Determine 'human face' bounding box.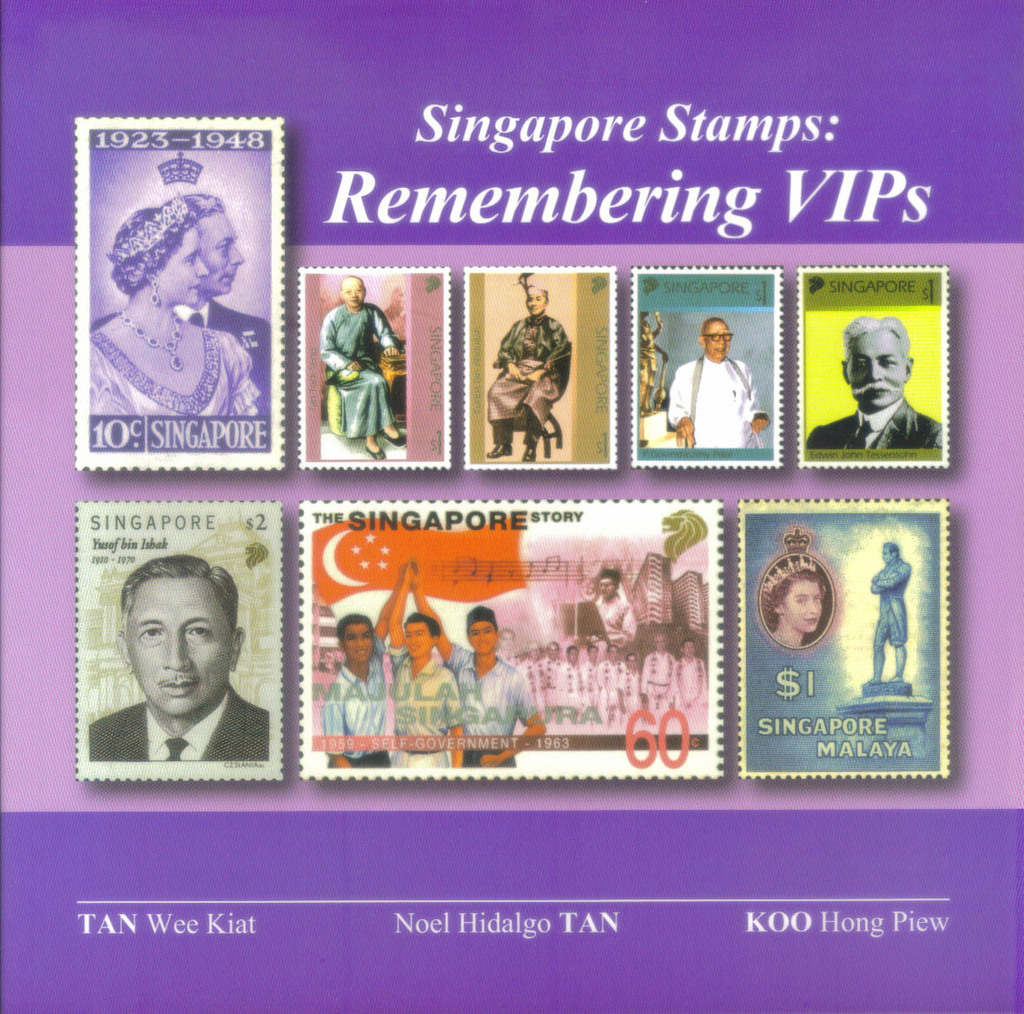
Determined: {"left": 598, "top": 576, "right": 618, "bottom": 595}.
